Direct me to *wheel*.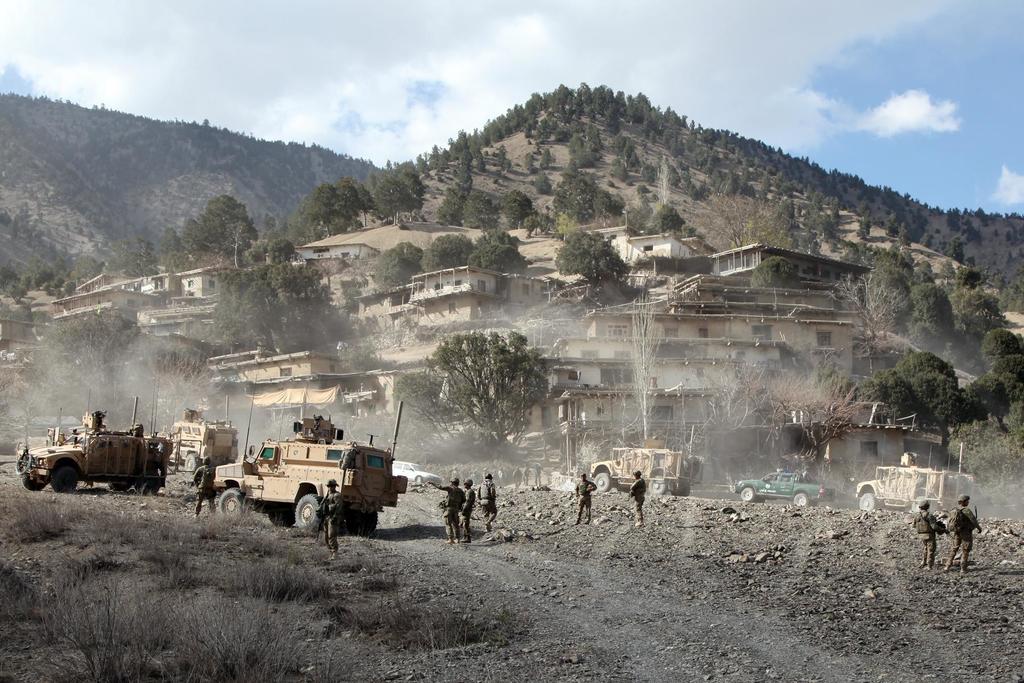
Direction: box(590, 471, 610, 490).
